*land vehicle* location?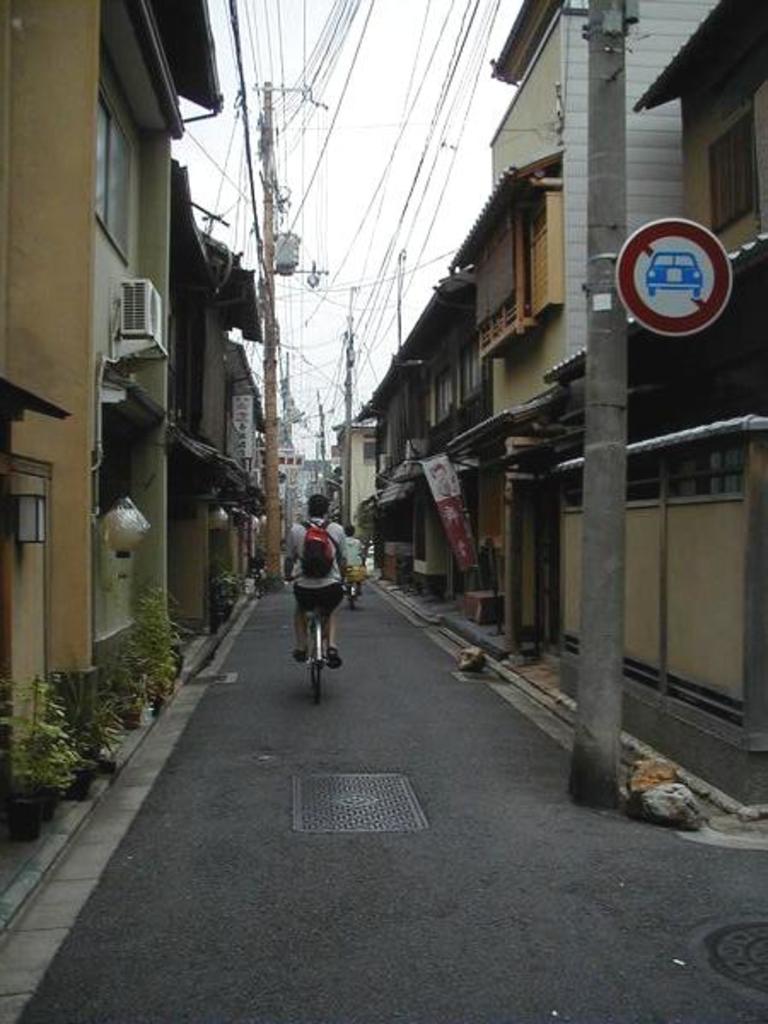
locate(285, 579, 338, 698)
